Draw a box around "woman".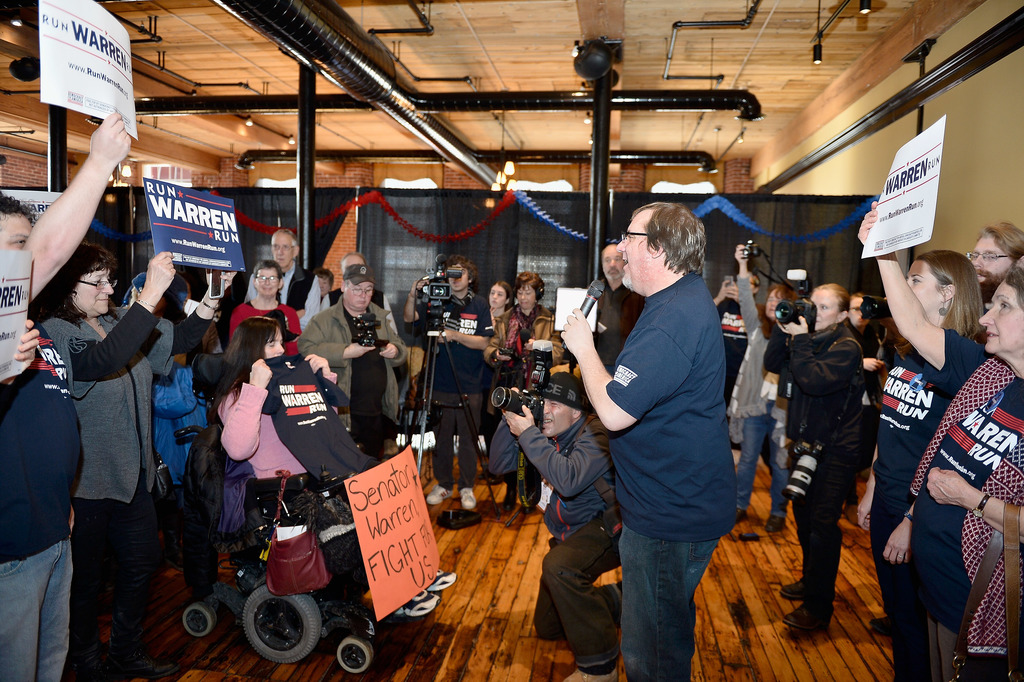
486, 273, 572, 514.
